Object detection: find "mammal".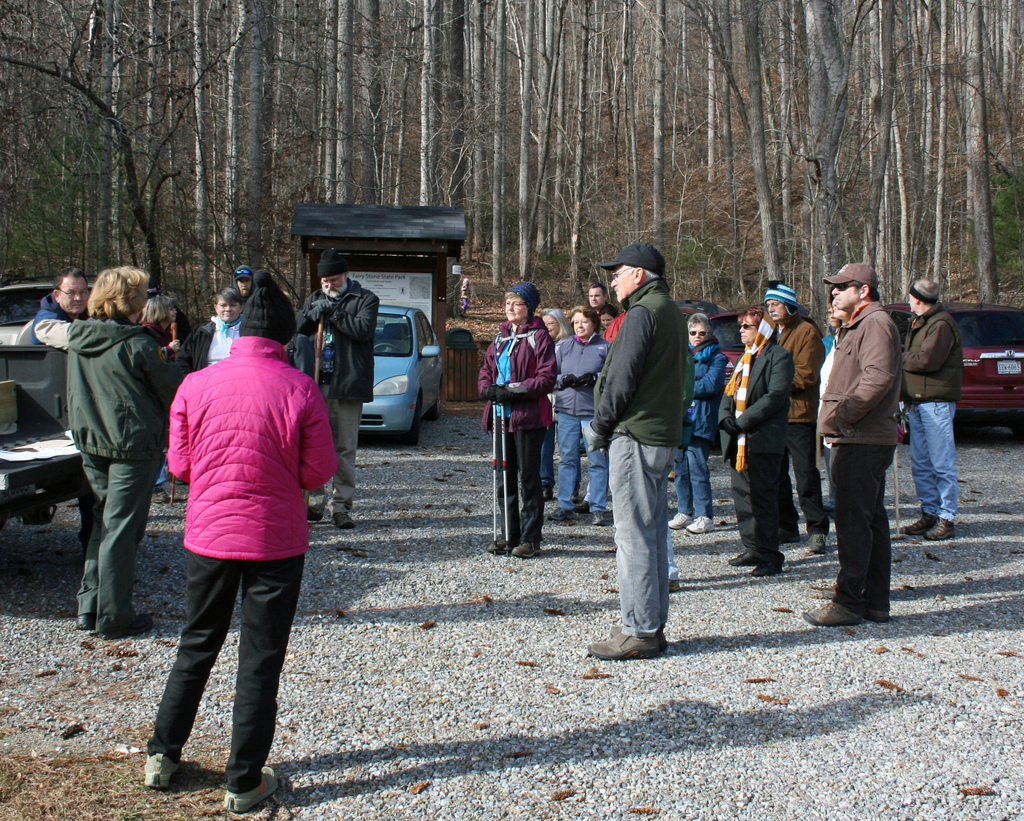
bbox=[540, 309, 577, 500].
